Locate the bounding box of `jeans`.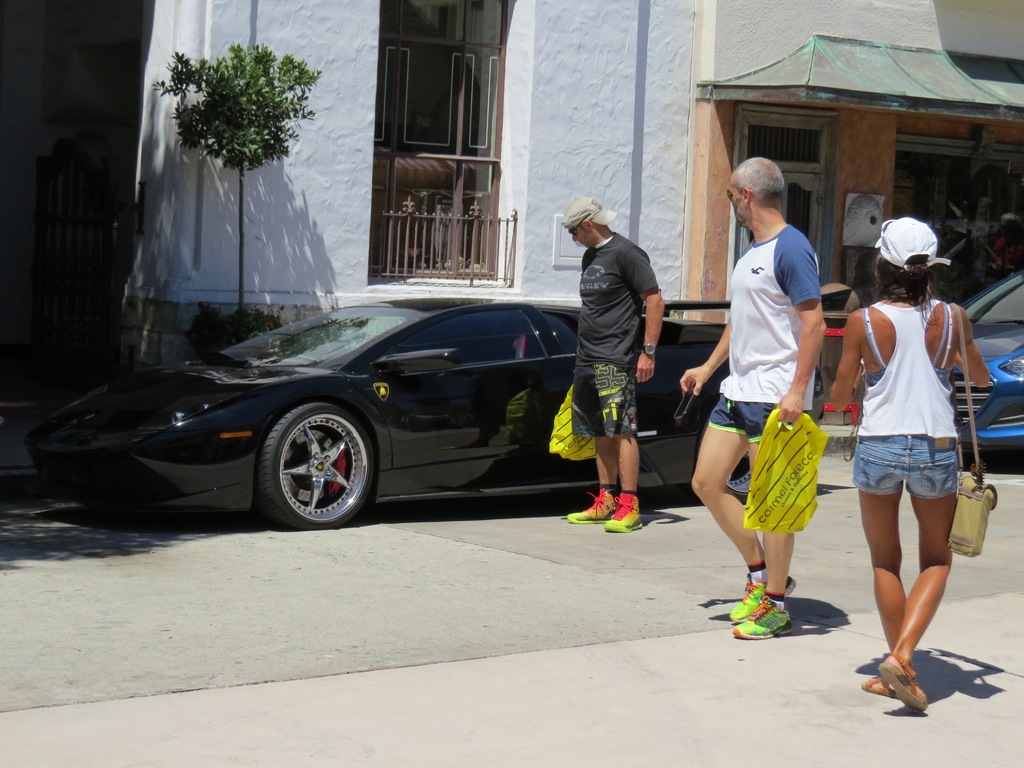
Bounding box: 852 430 961 494.
